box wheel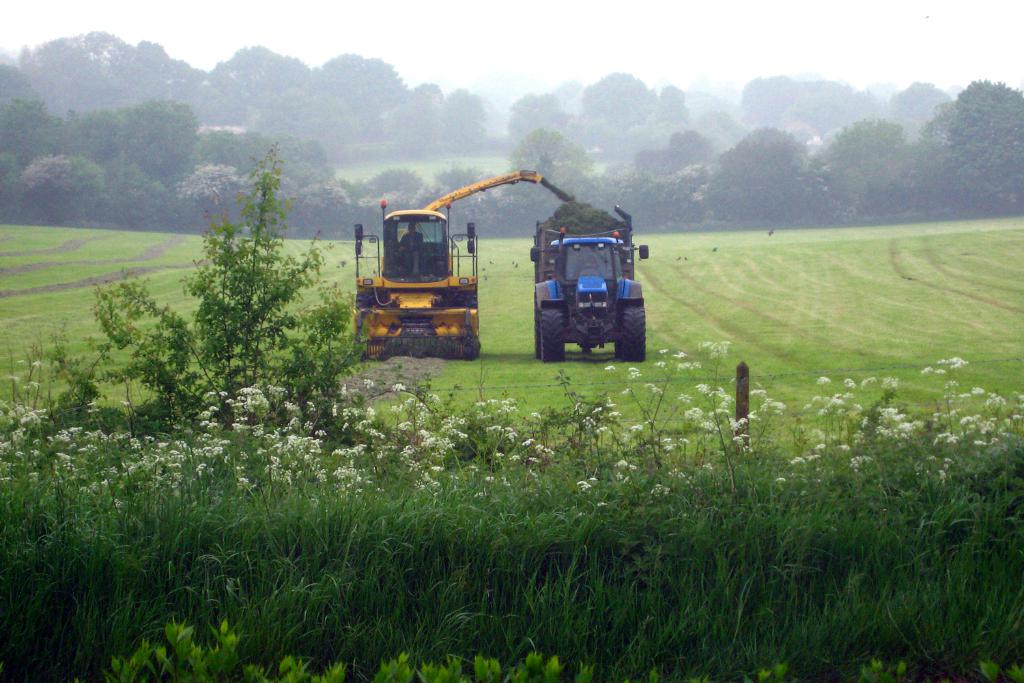
box(545, 308, 567, 358)
